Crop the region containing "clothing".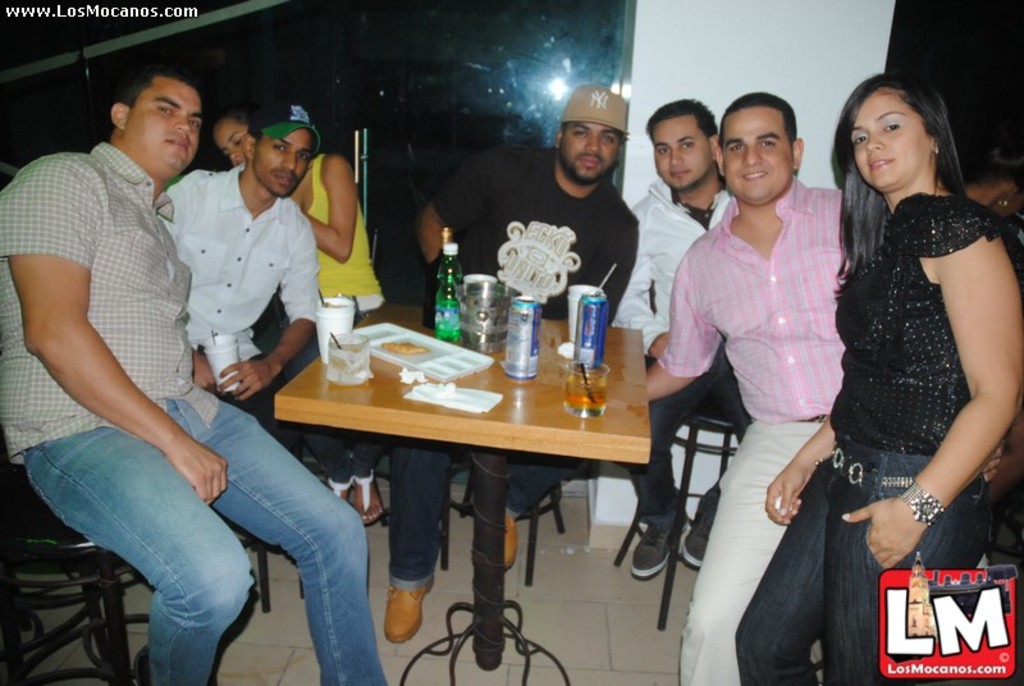
Crop region: box(152, 160, 324, 462).
